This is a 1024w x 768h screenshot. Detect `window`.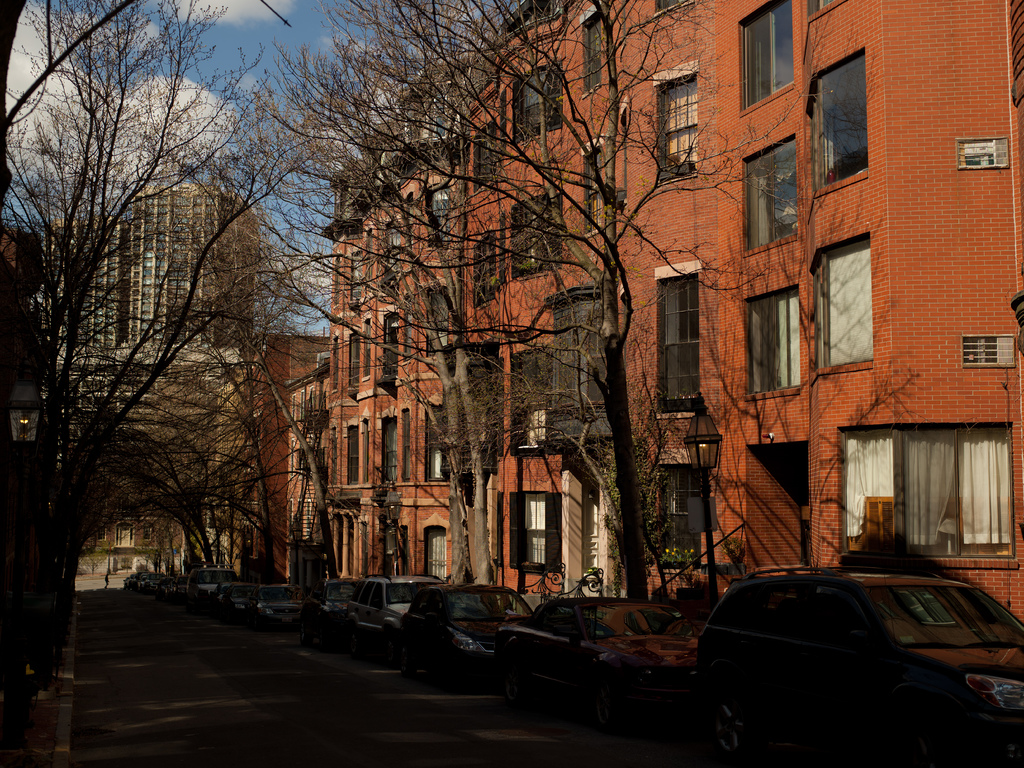
508, 188, 560, 287.
